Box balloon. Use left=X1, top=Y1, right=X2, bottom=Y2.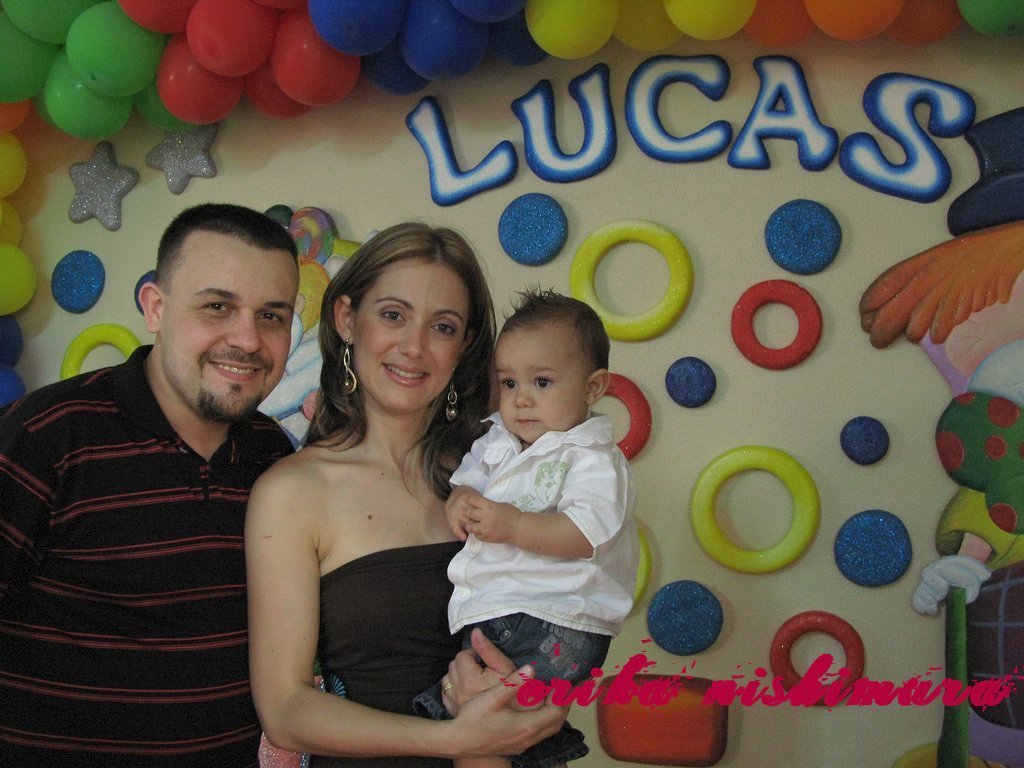
left=309, top=0, right=404, bottom=60.
